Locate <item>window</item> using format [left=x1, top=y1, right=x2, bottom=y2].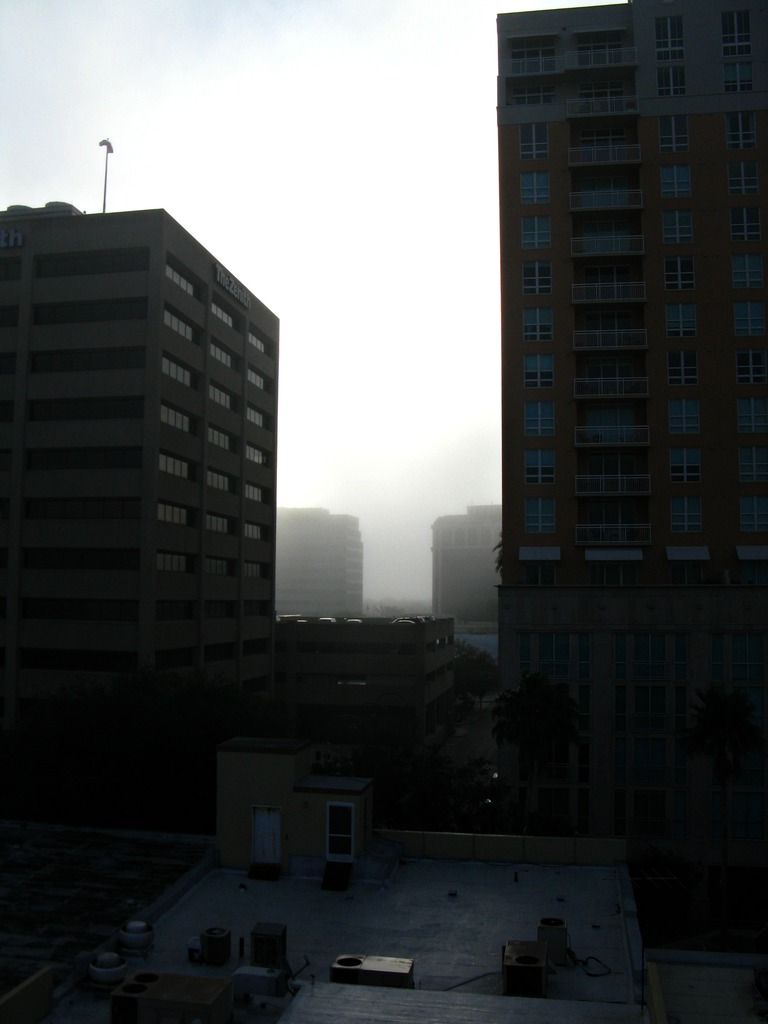
[left=524, top=310, right=553, bottom=339].
